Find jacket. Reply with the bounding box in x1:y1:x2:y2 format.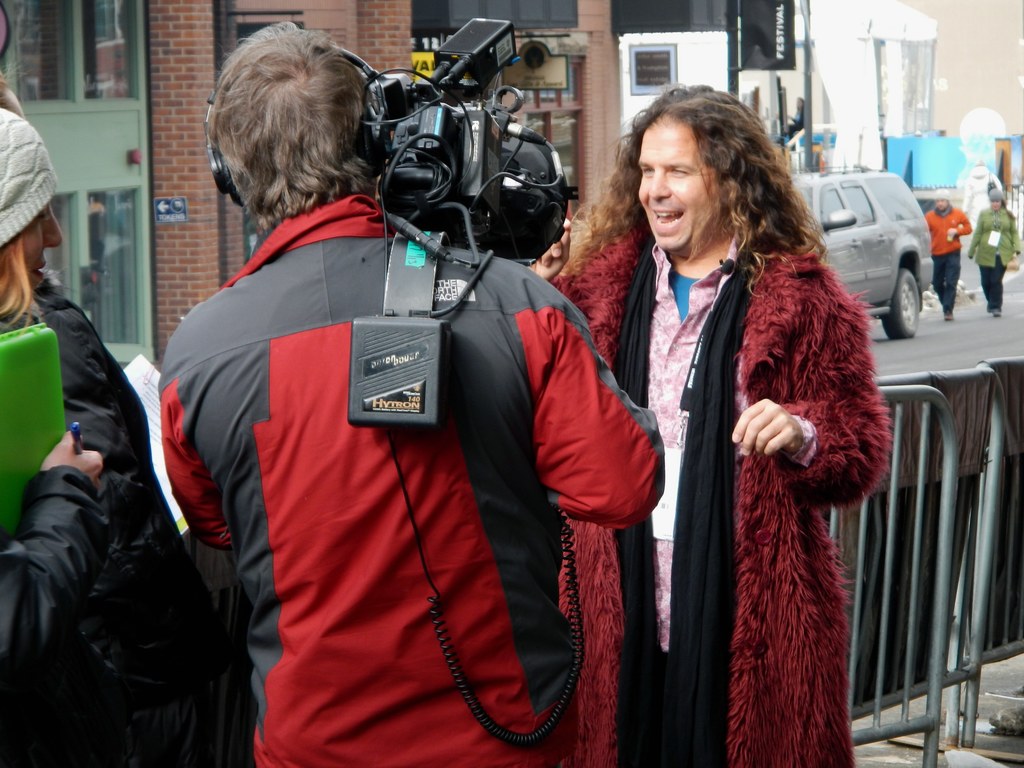
920:205:973:257.
